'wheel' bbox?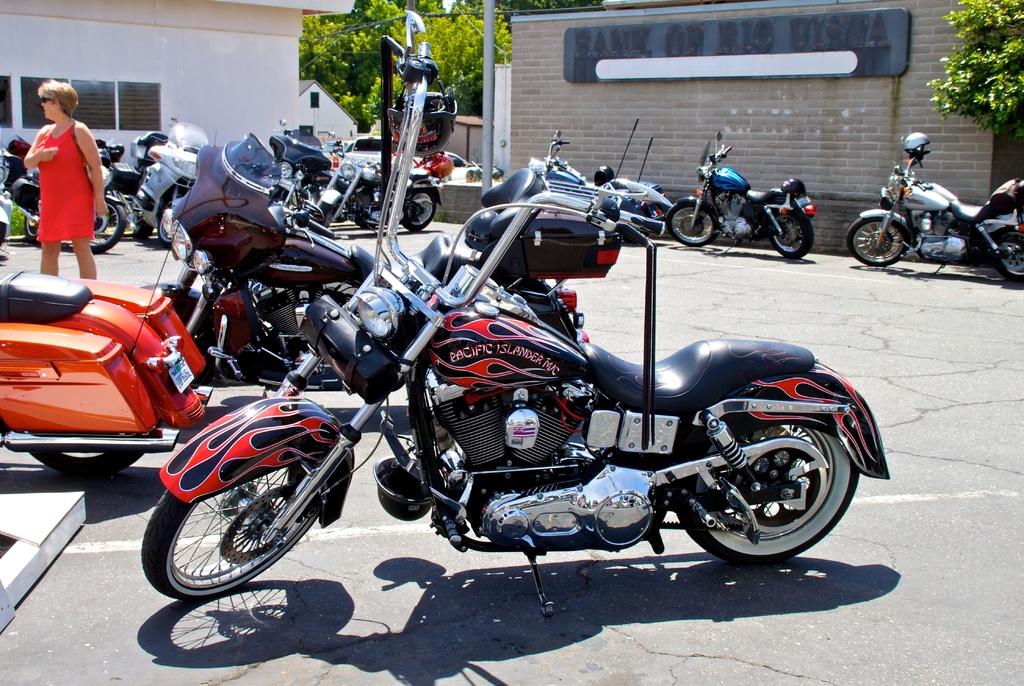
BBox(157, 208, 172, 246)
